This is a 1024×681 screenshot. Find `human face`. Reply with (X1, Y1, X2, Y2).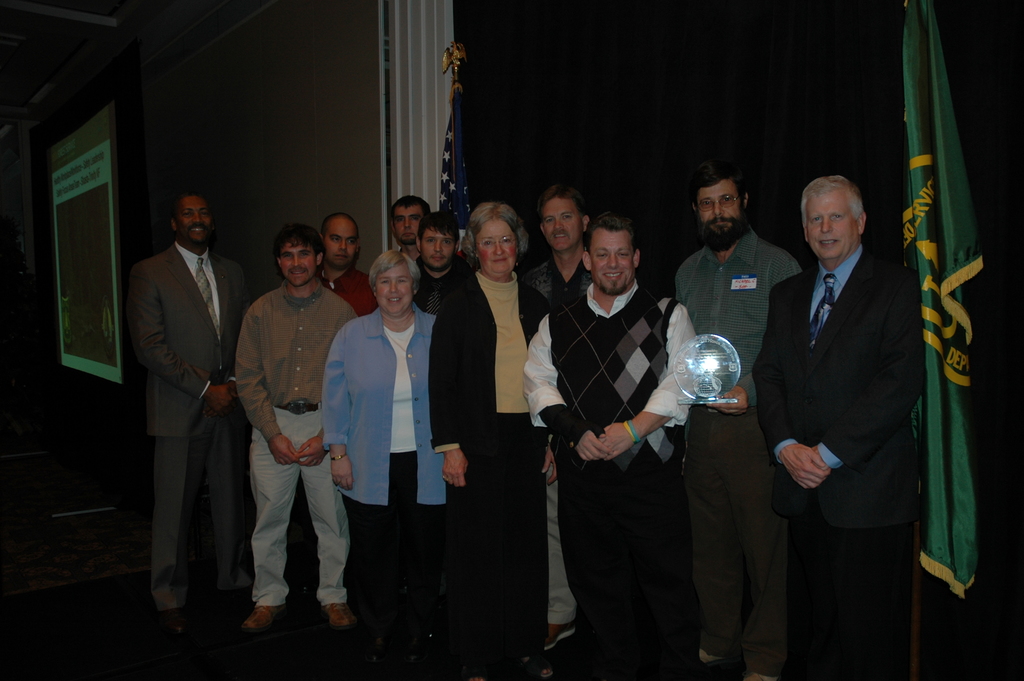
(417, 224, 456, 272).
